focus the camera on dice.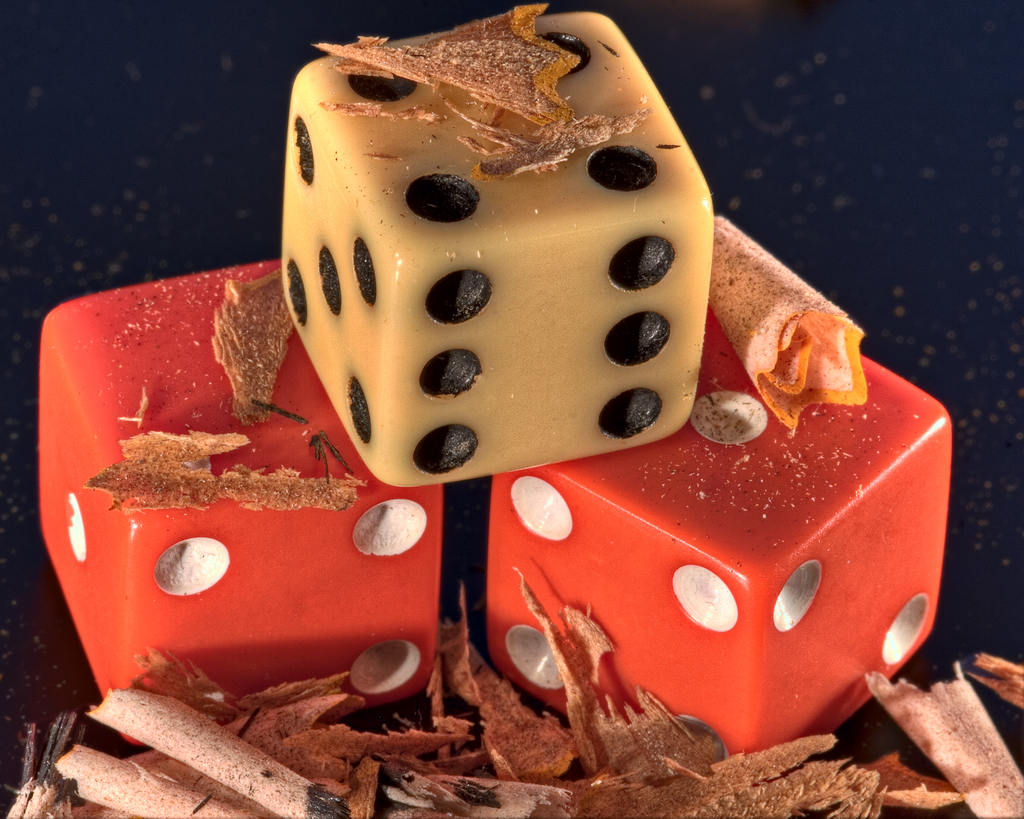
Focus region: {"left": 277, "top": 10, "right": 710, "bottom": 485}.
